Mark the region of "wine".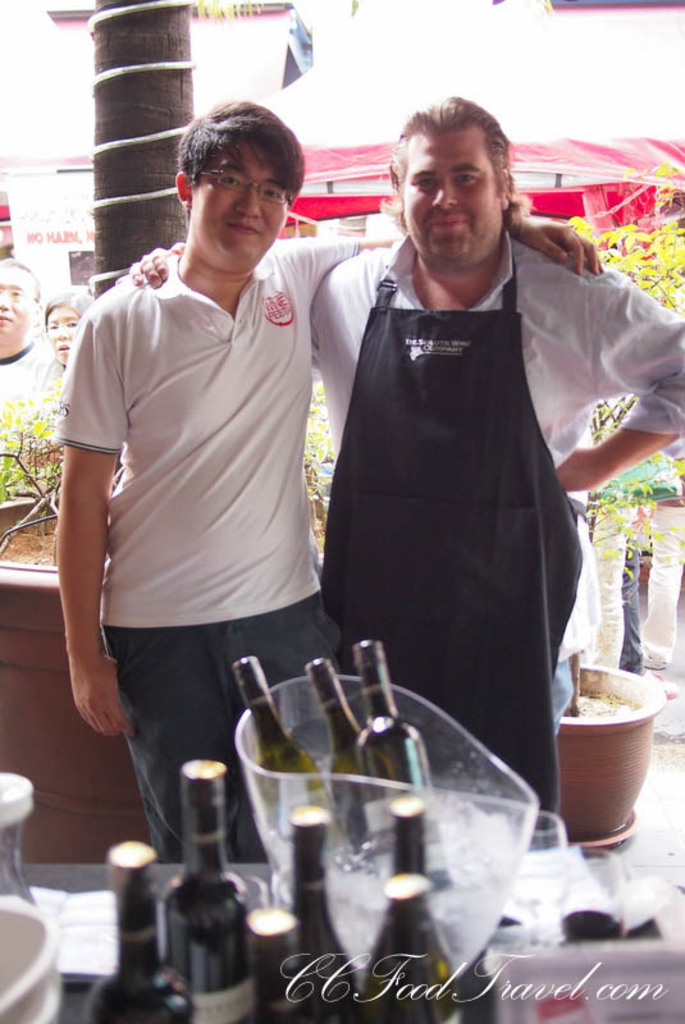
Region: bbox=(366, 869, 457, 1023).
